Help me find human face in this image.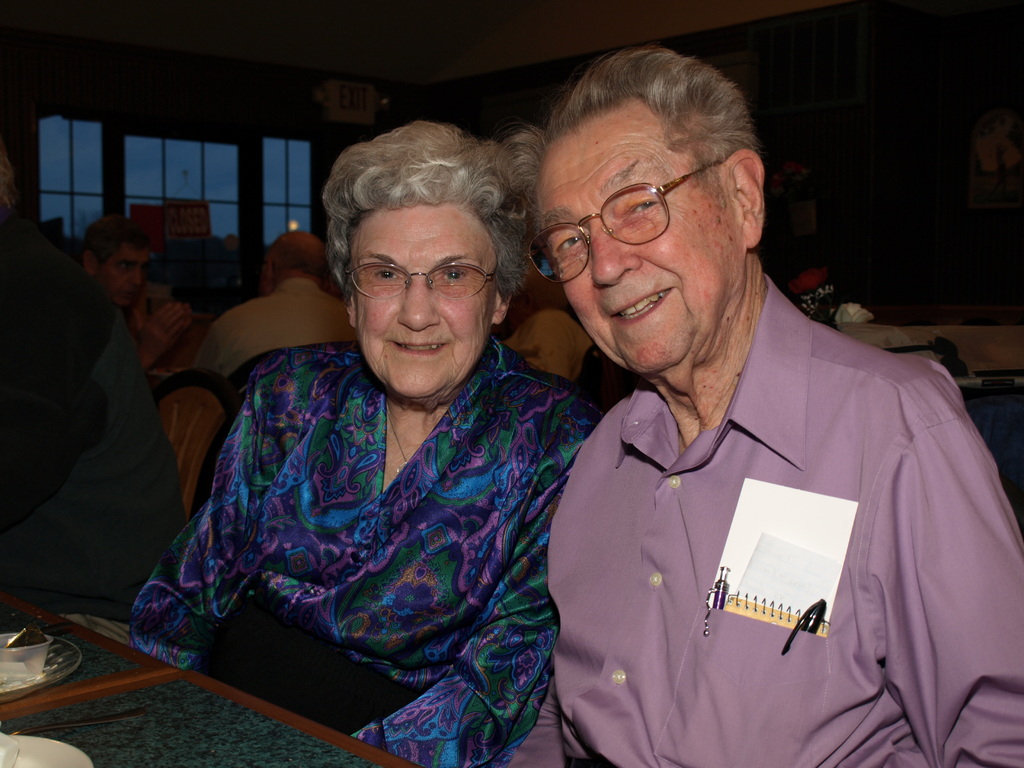
Found it: [x1=99, y1=246, x2=149, y2=307].
